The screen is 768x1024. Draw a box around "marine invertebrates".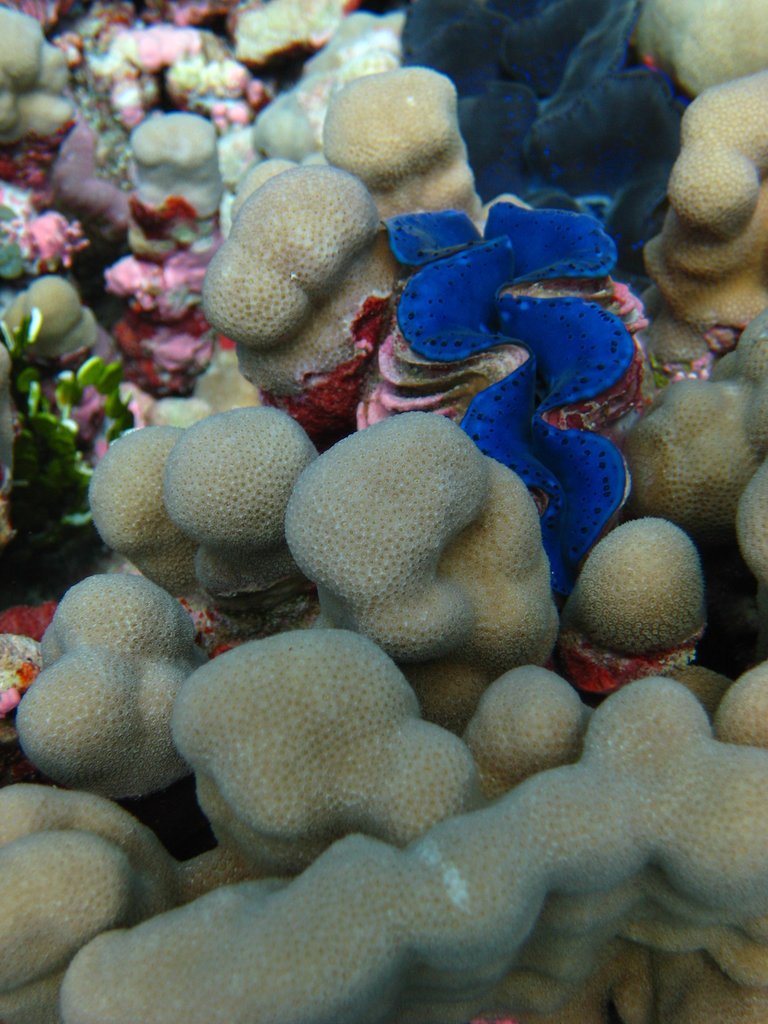
box=[241, 0, 409, 163].
